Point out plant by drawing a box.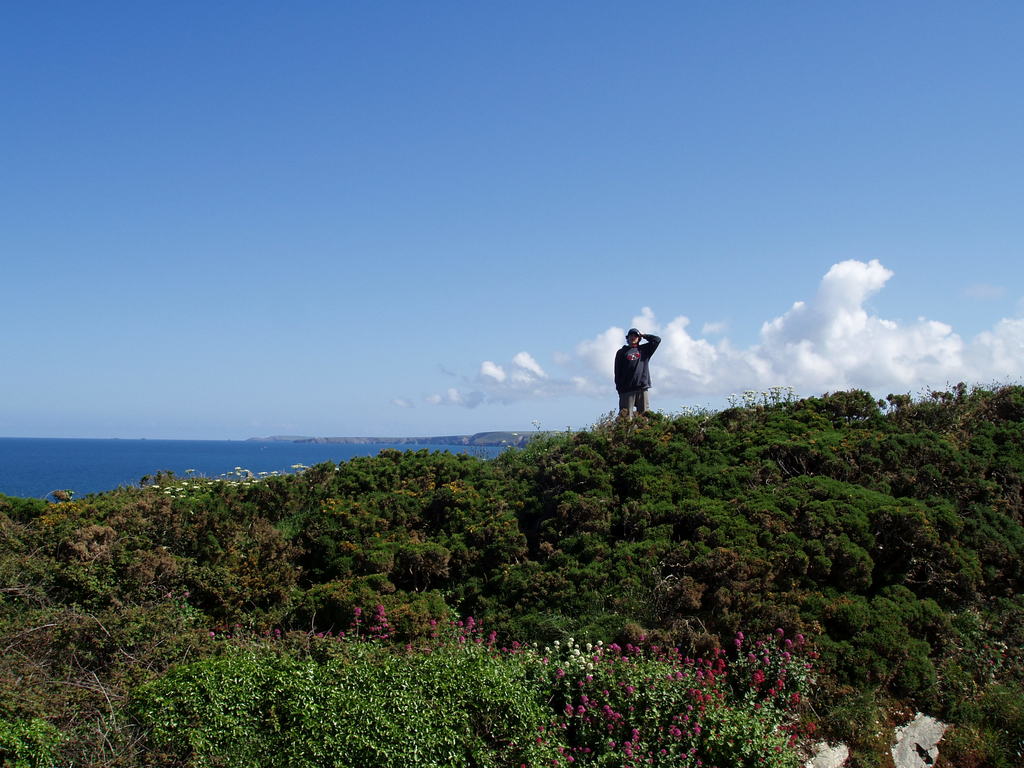
0/705/72/767.
